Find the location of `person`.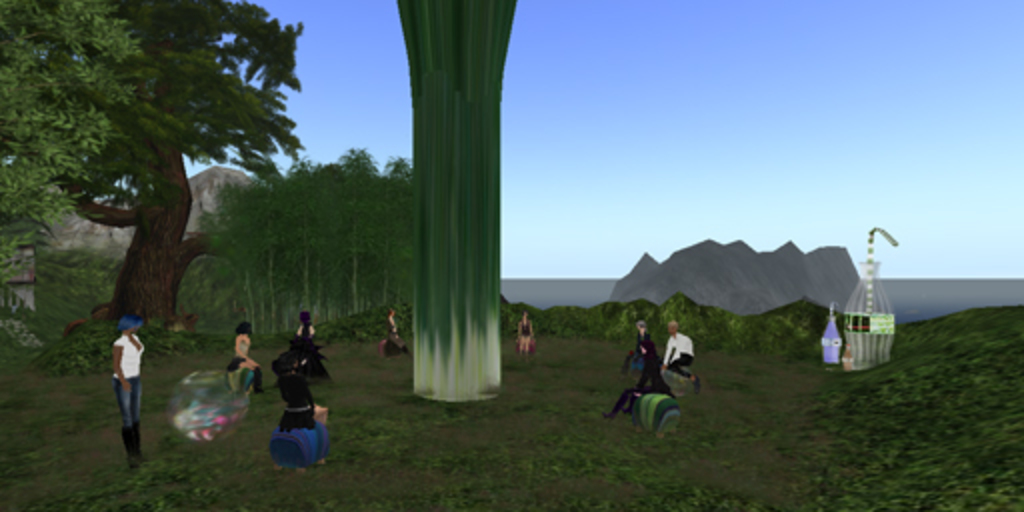
Location: (left=664, top=324, right=700, bottom=384).
